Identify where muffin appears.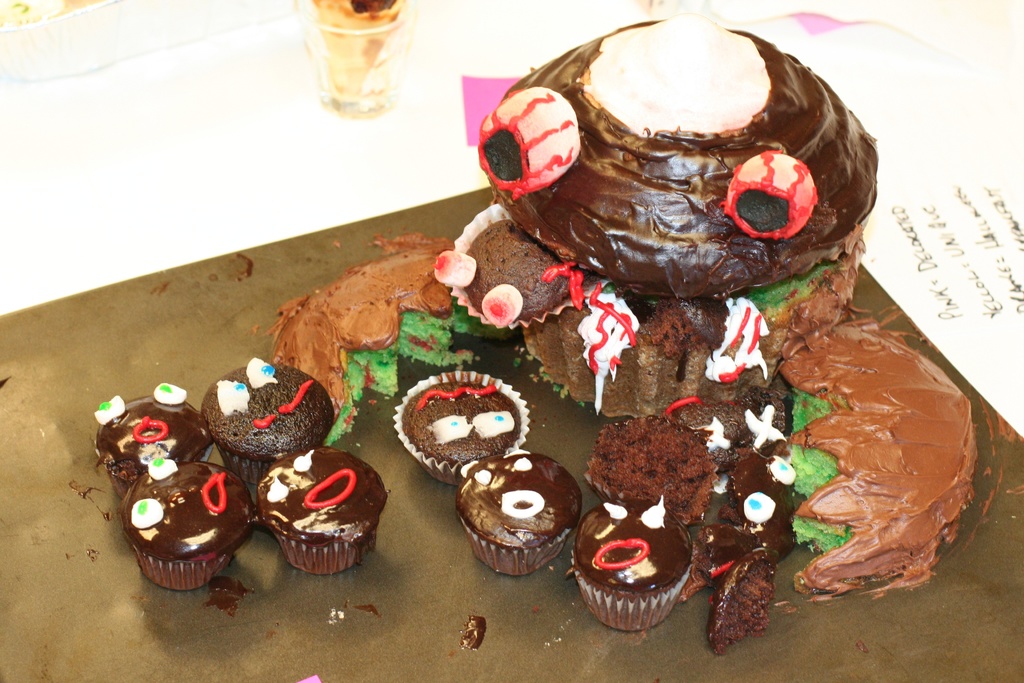
Appears at <bbox>581, 415, 719, 530</bbox>.
